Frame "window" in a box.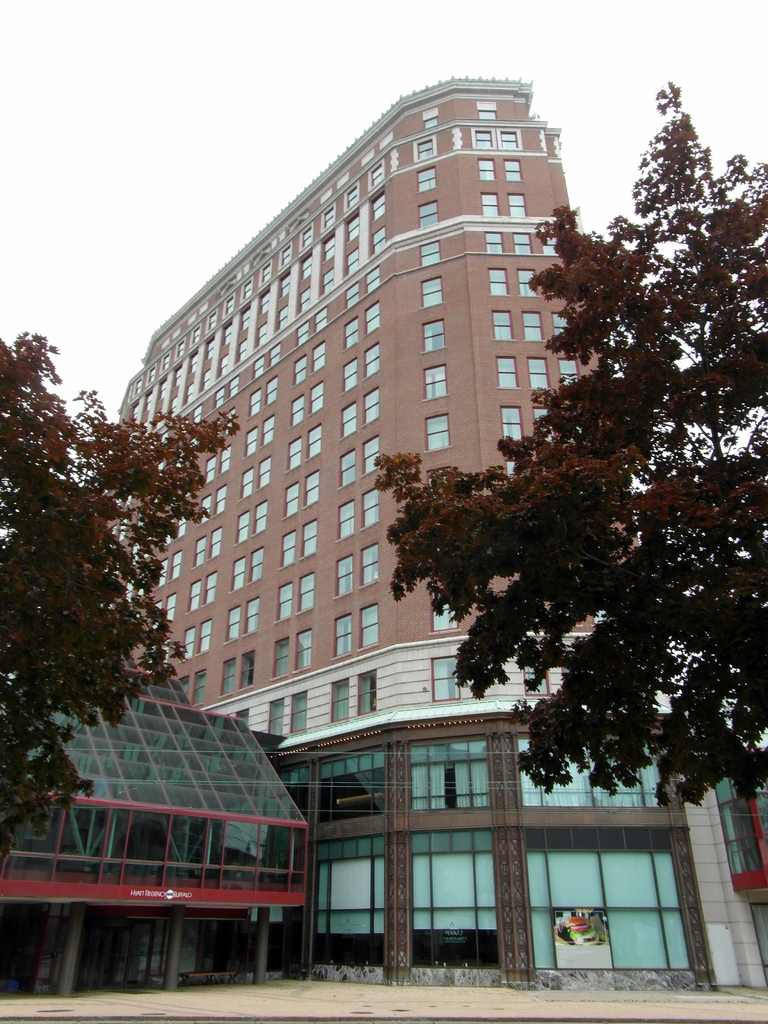
[232,557,245,592].
